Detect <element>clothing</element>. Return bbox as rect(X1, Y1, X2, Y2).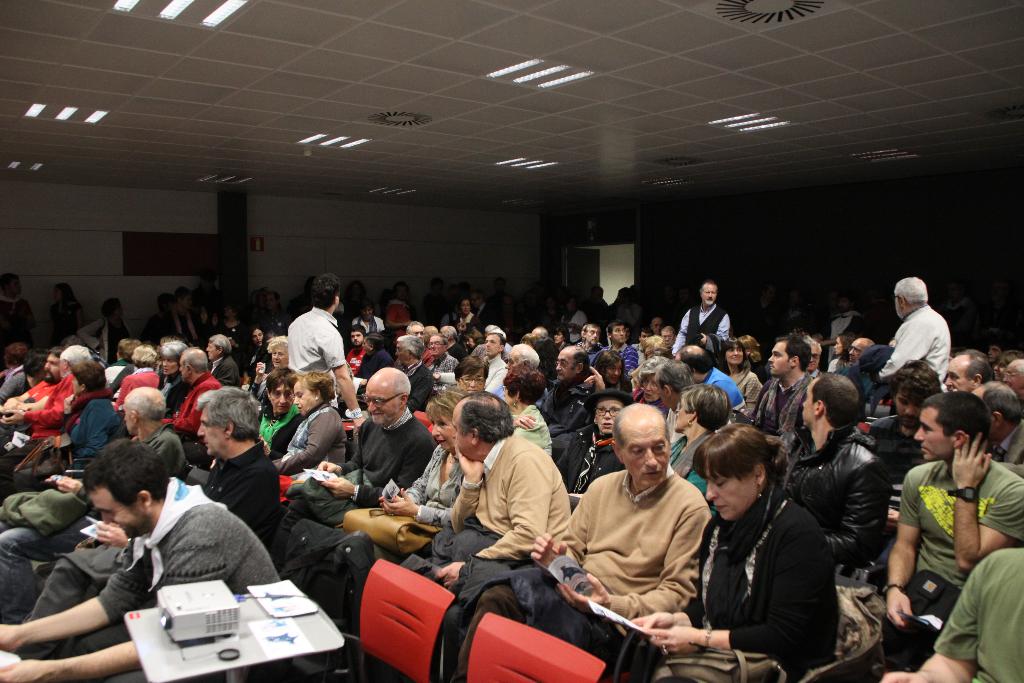
rect(202, 445, 280, 544).
